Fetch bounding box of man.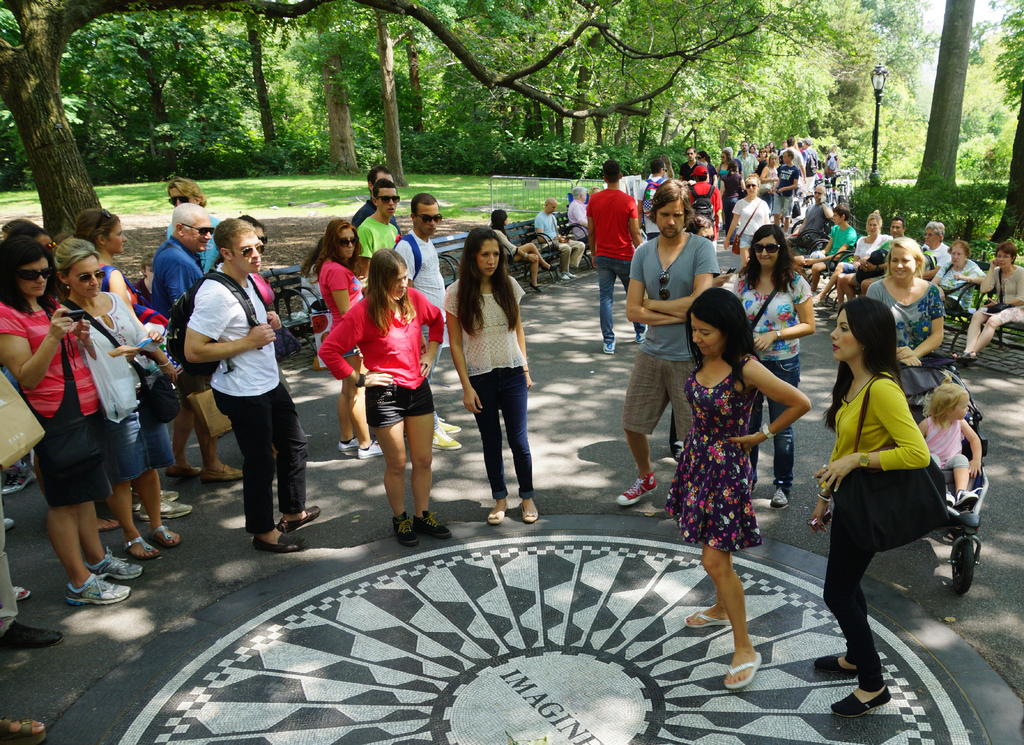
Bbox: {"left": 735, "top": 145, "right": 758, "bottom": 193}.
